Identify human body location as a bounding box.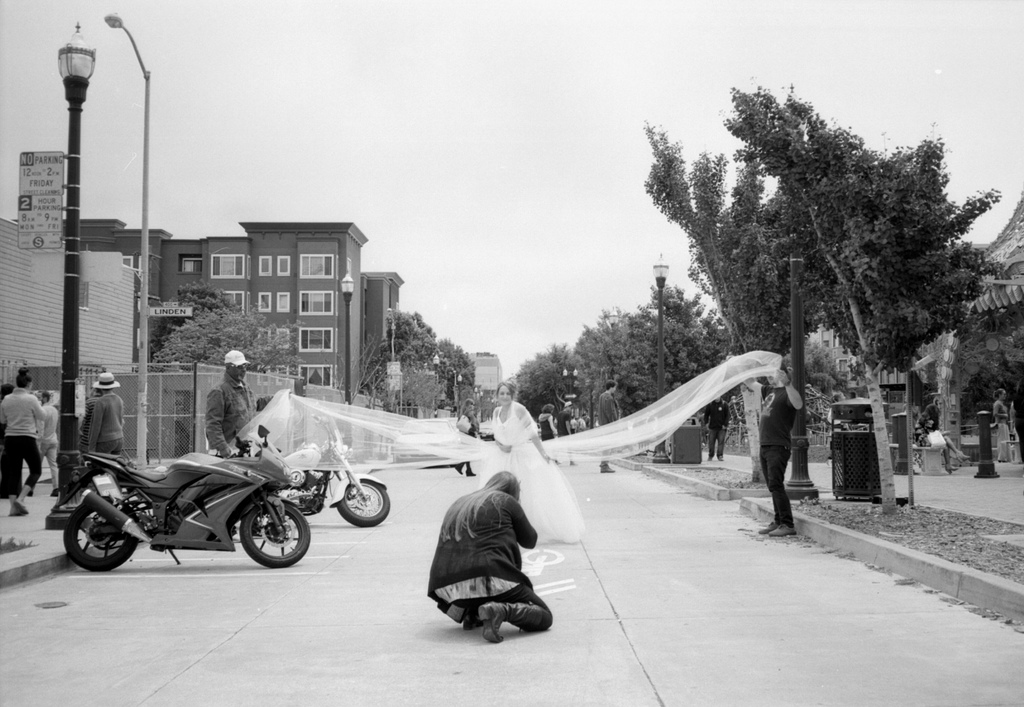
(left=453, top=409, right=477, bottom=472).
